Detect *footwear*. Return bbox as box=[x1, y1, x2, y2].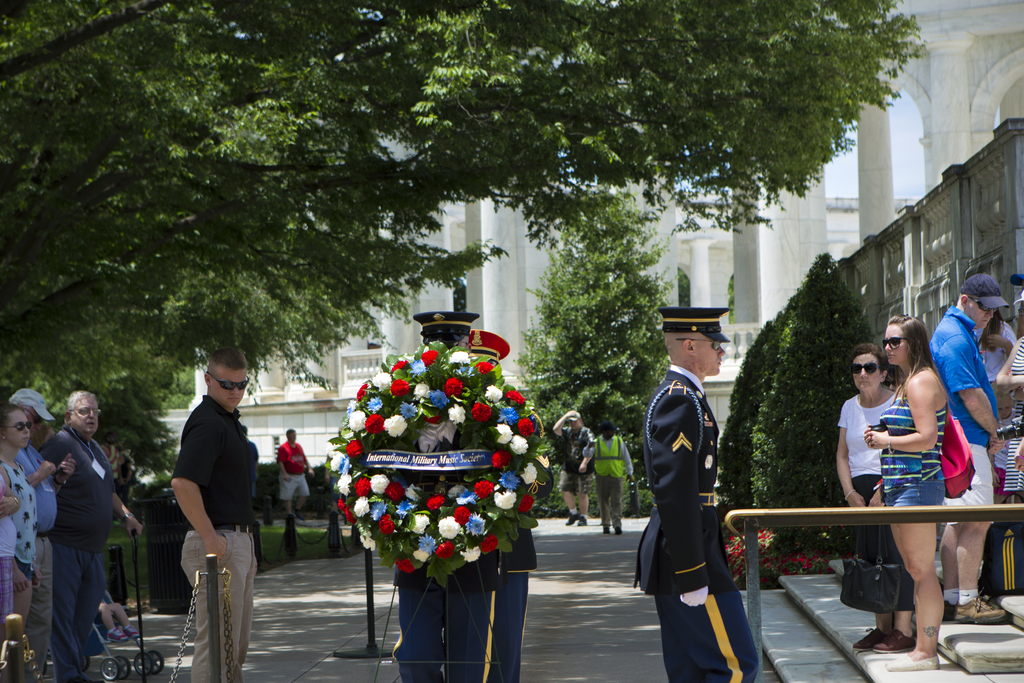
box=[567, 514, 579, 524].
